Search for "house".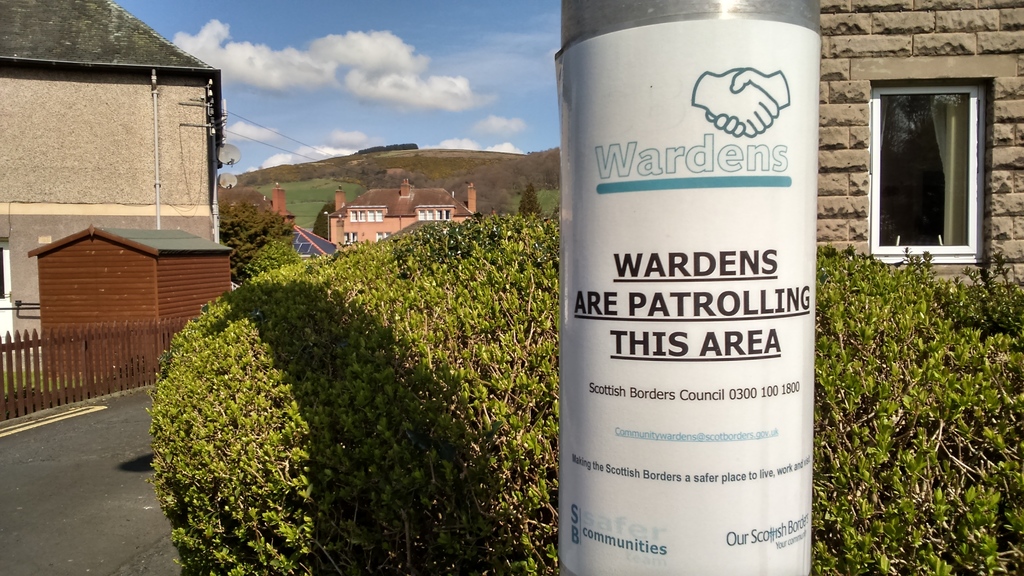
Found at bbox(314, 179, 474, 249).
